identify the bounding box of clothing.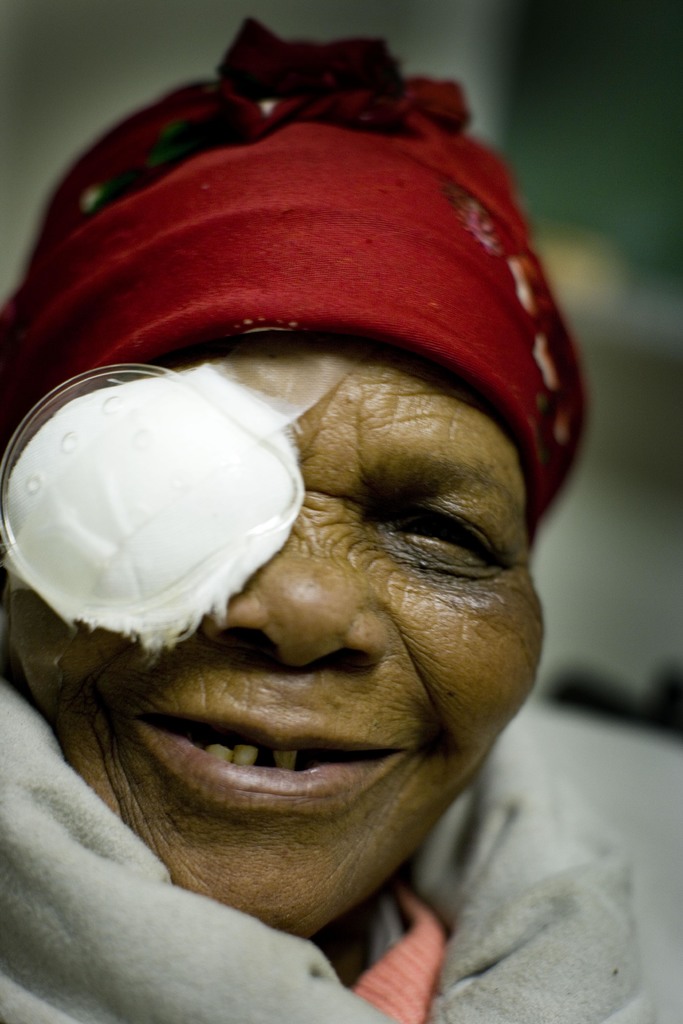
rect(0, 680, 682, 1023).
